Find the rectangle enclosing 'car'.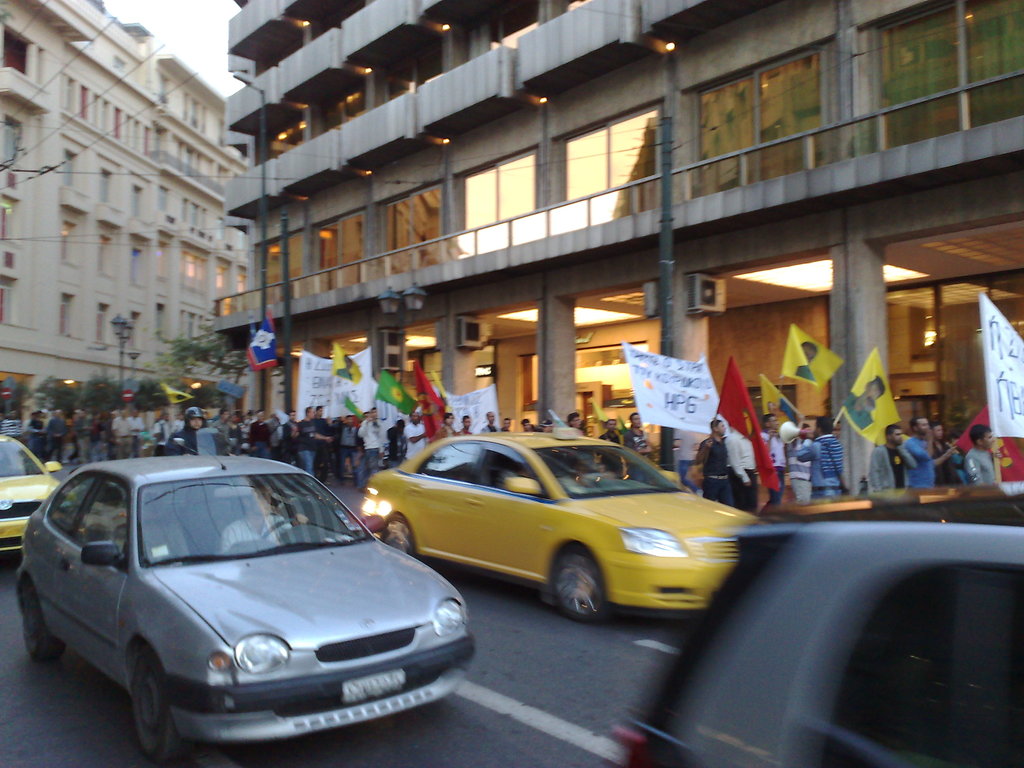
358 409 765 622.
